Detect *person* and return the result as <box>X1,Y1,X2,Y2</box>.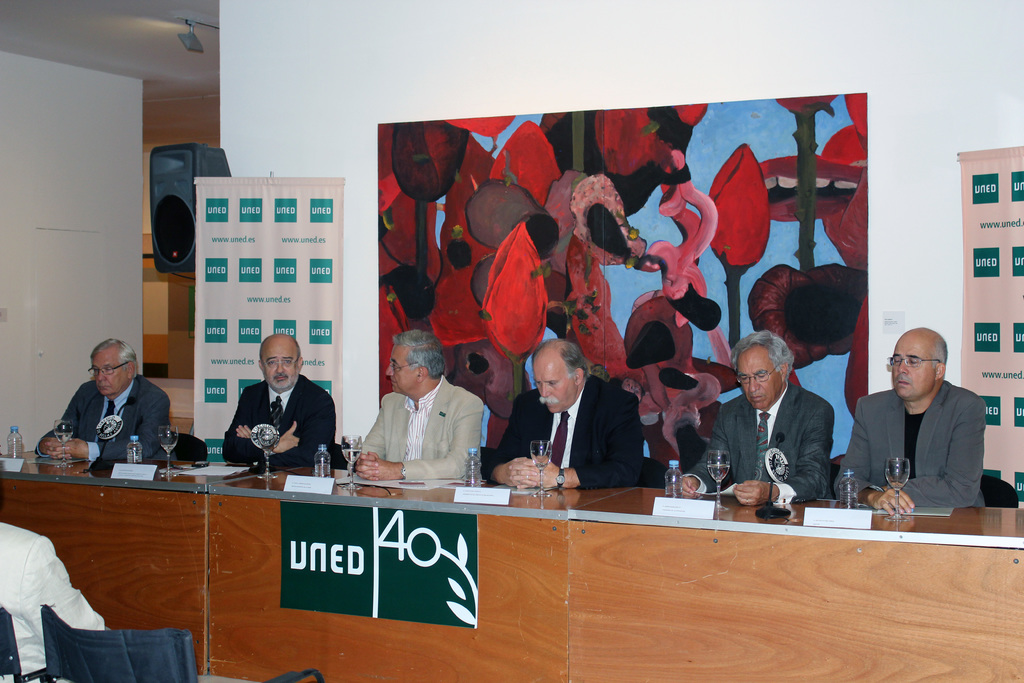
<box>348,327,487,482</box>.
